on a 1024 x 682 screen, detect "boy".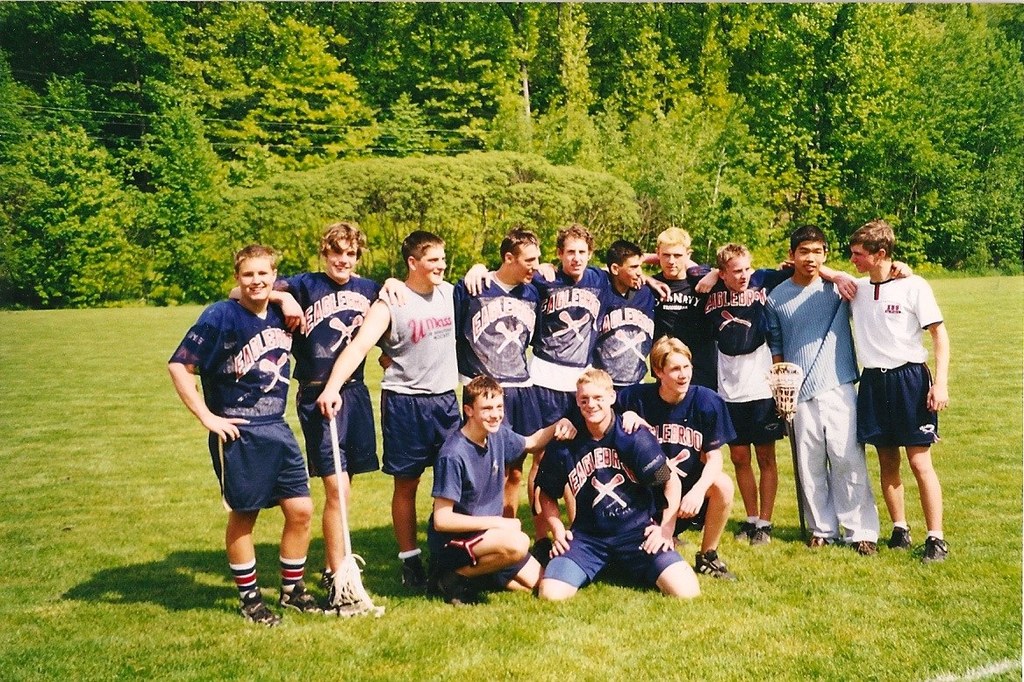
(x1=587, y1=237, x2=660, y2=398).
